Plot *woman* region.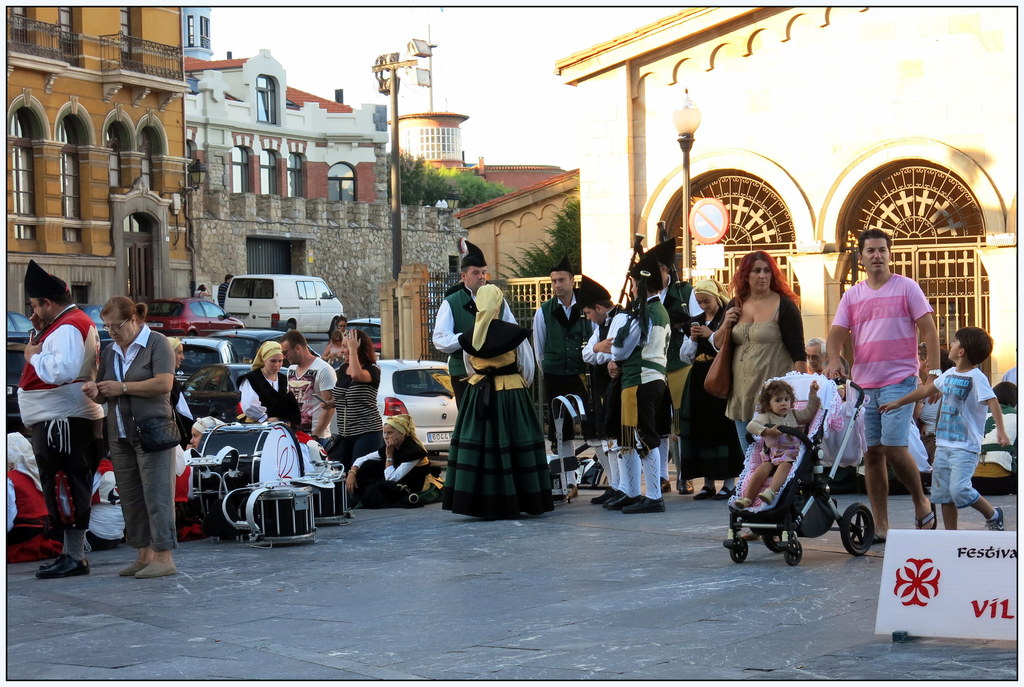
Plotted at <box>713,248,815,456</box>.
